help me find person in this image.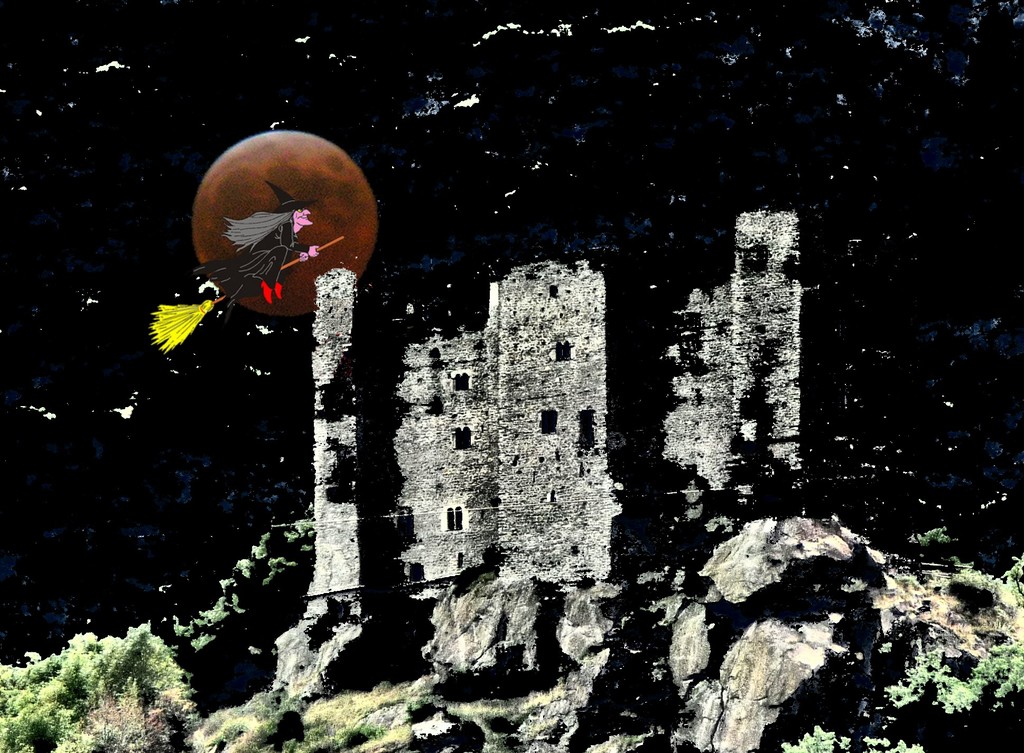
Found it: [189, 181, 319, 304].
